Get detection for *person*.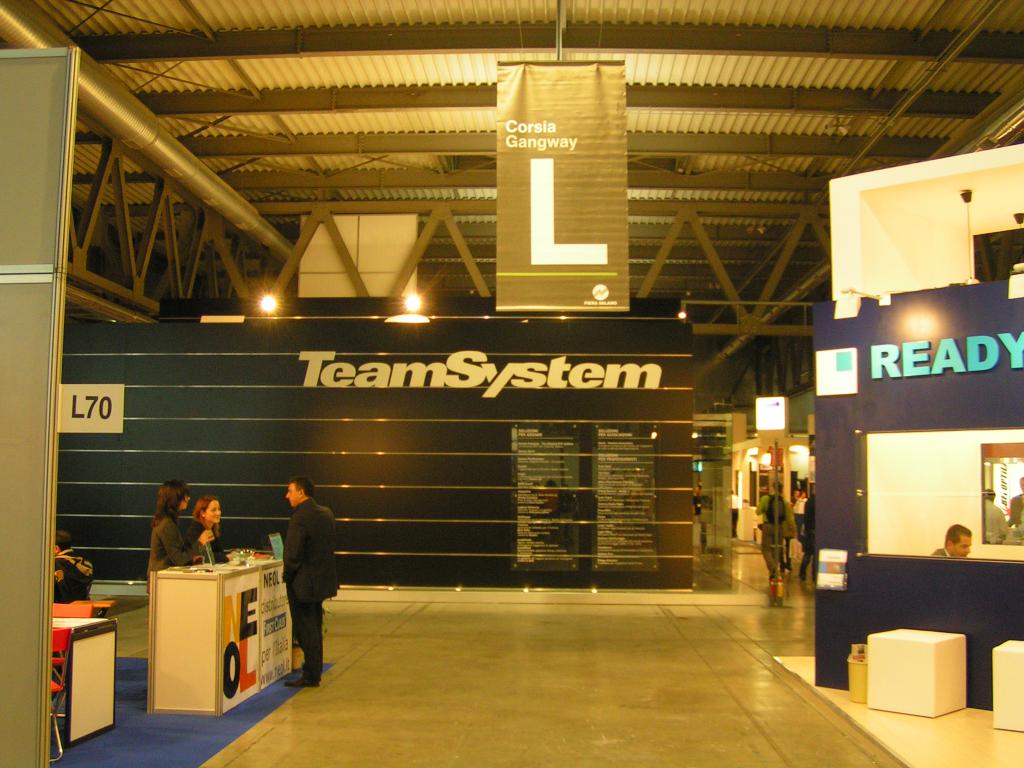
Detection: (931,521,972,553).
